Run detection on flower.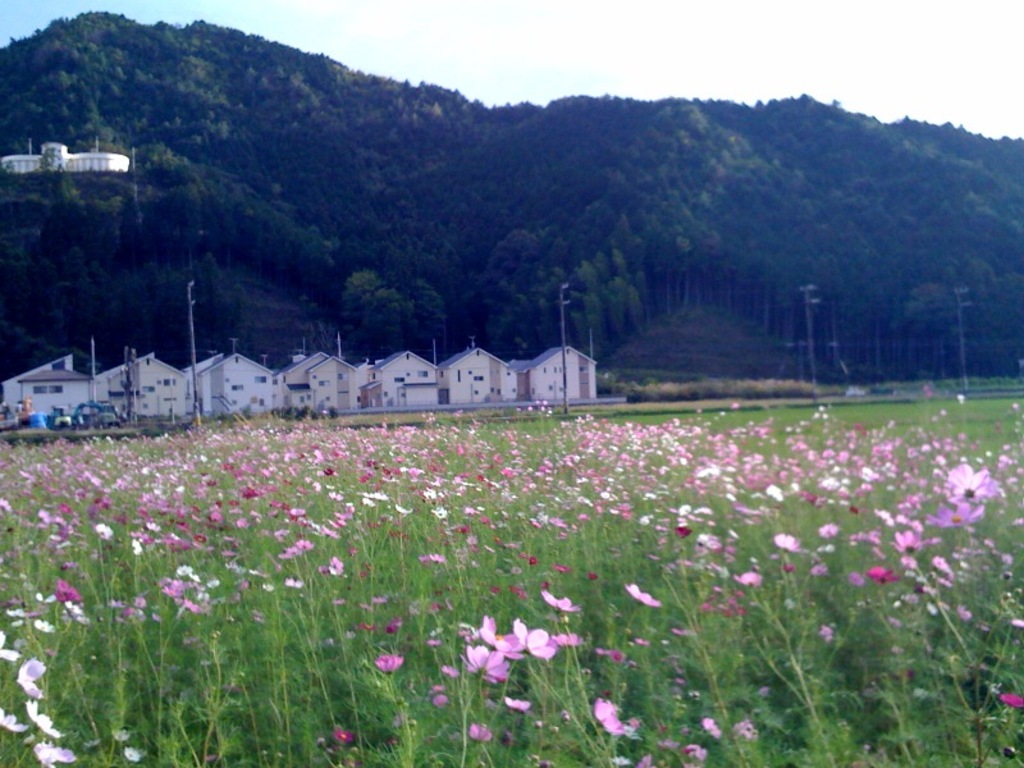
Result: [997,689,1023,717].
